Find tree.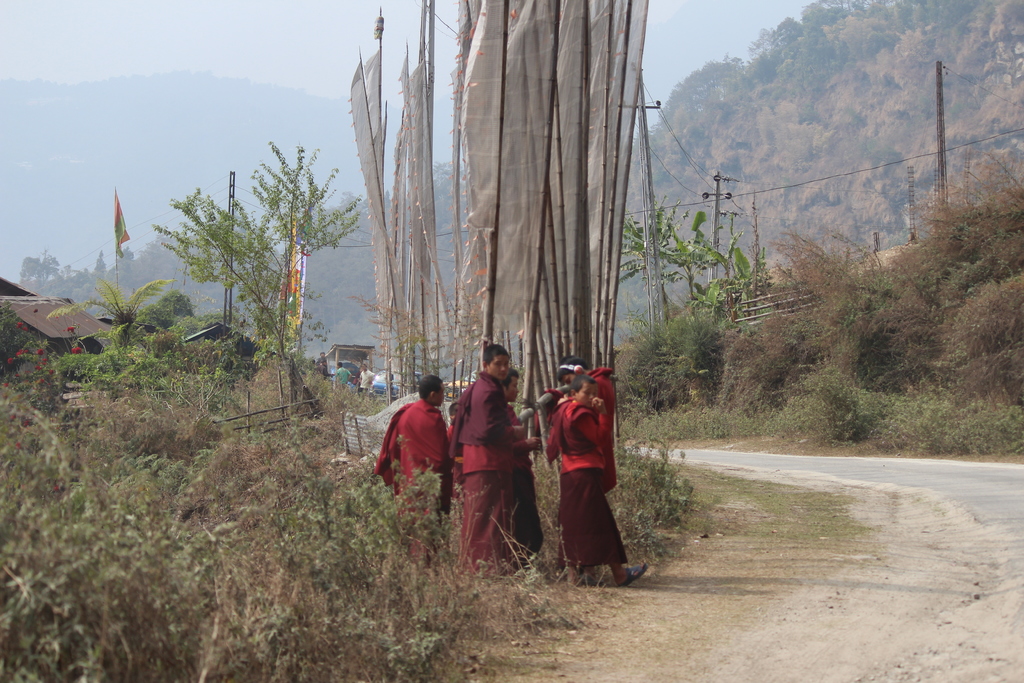
x1=153, y1=290, x2=194, y2=343.
